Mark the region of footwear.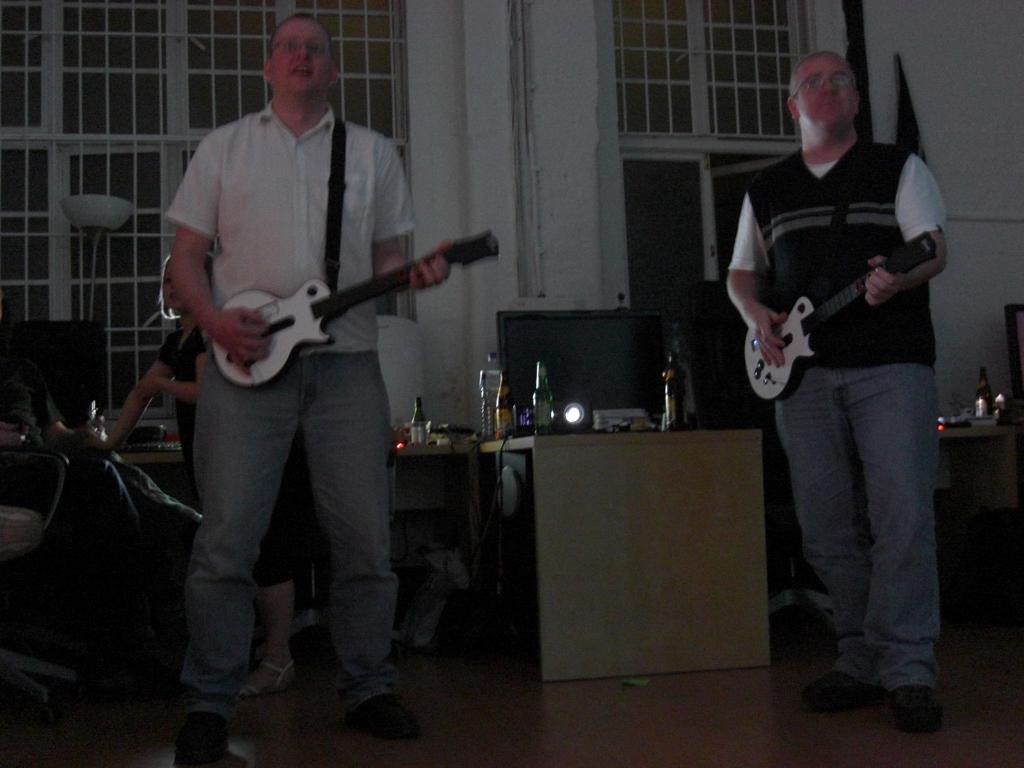
Region: 177/710/246/767.
